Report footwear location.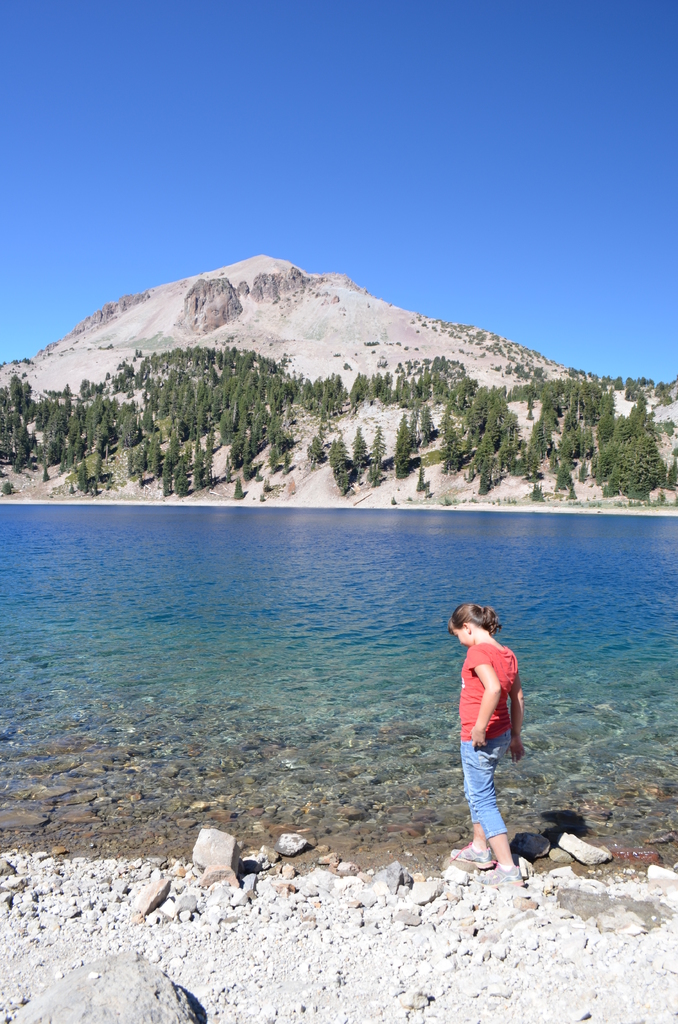
Report: [476,868,521,897].
